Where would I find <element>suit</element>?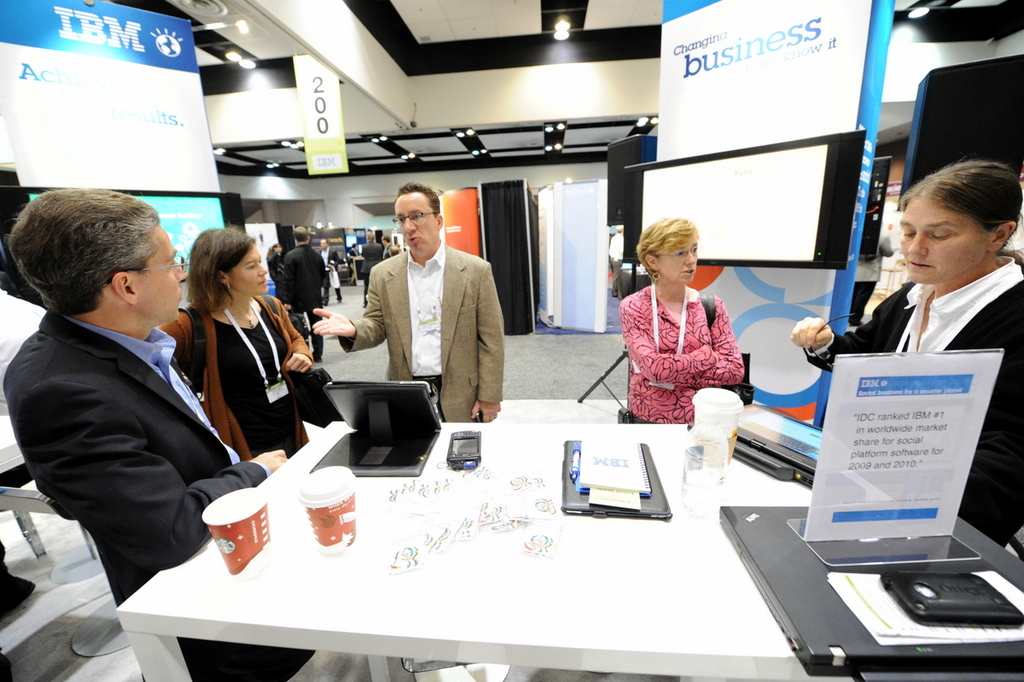
At (x1=363, y1=241, x2=389, y2=299).
